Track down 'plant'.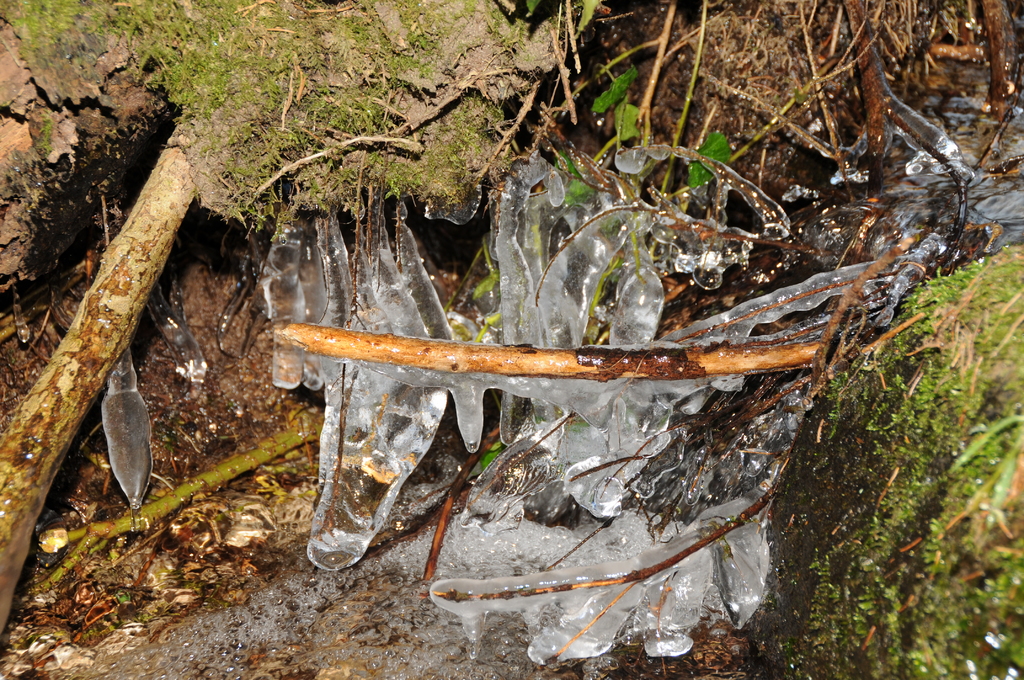
Tracked to {"x1": 706, "y1": 232, "x2": 1023, "y2": 679}.
